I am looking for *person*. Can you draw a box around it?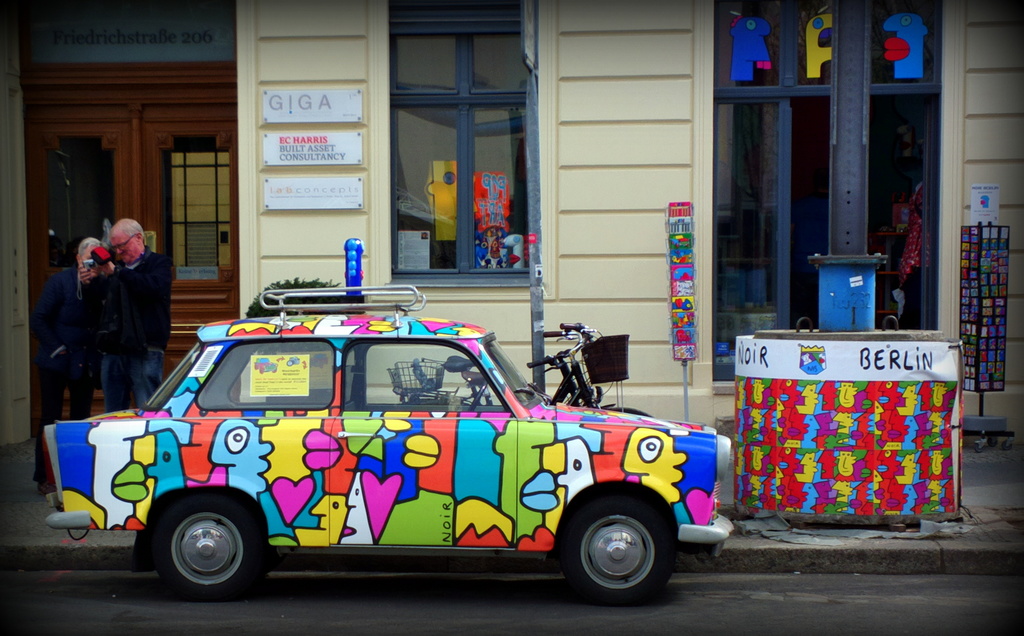
Sure, the bounding box is (31, 238, 109, 491).
